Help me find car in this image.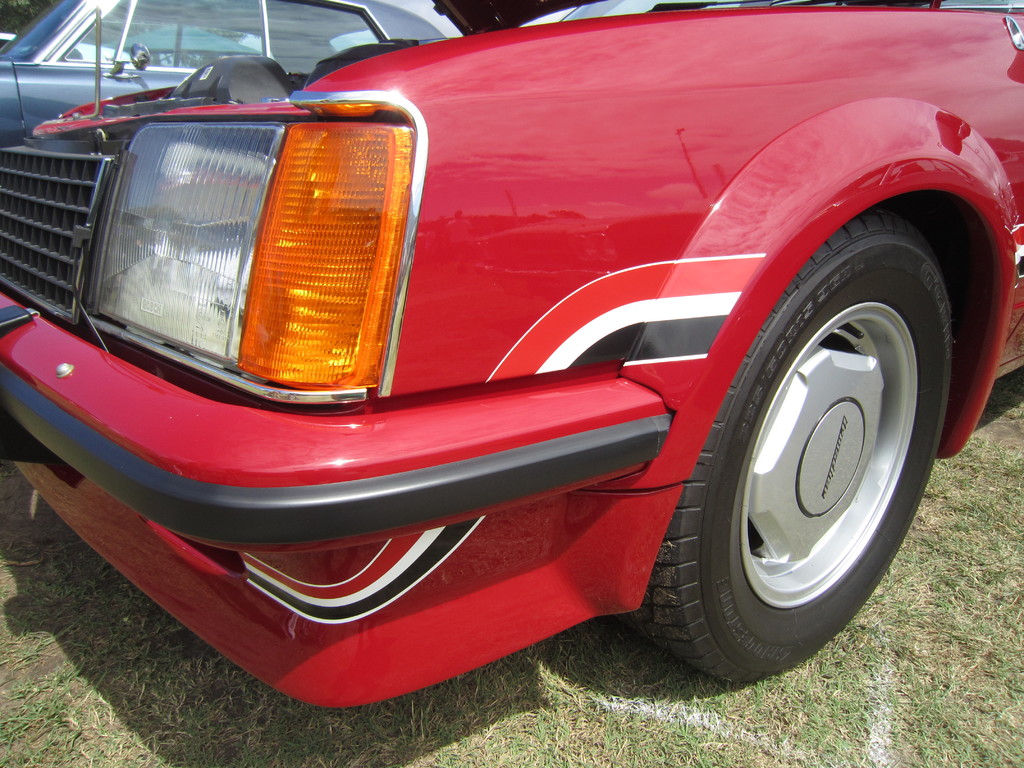
Found it: pyautogui.locateOnScreen(0, 0, 980, 726).
